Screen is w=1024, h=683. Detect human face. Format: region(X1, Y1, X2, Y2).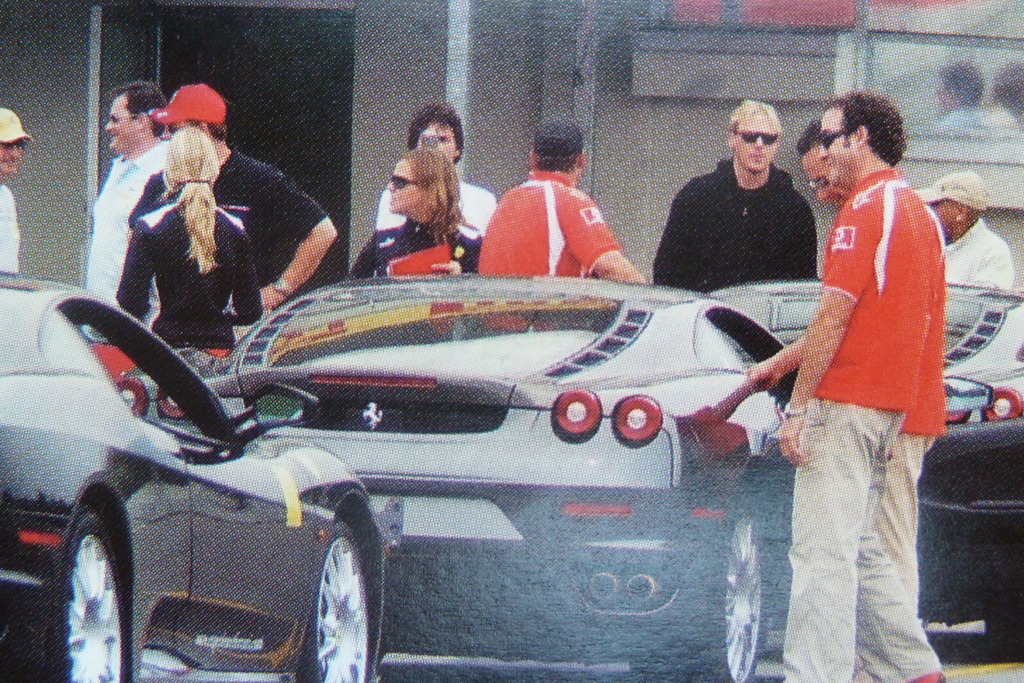
region(0, 142, 19, 173).
